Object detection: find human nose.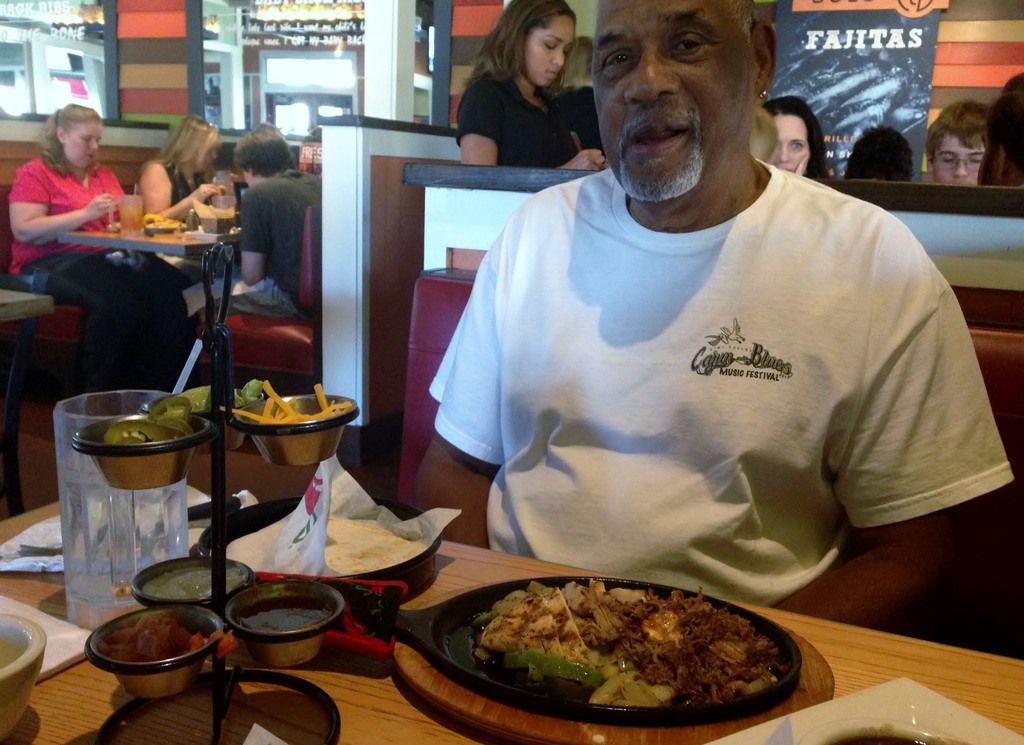
(left=951, top=156, right=964, bottom=179).
